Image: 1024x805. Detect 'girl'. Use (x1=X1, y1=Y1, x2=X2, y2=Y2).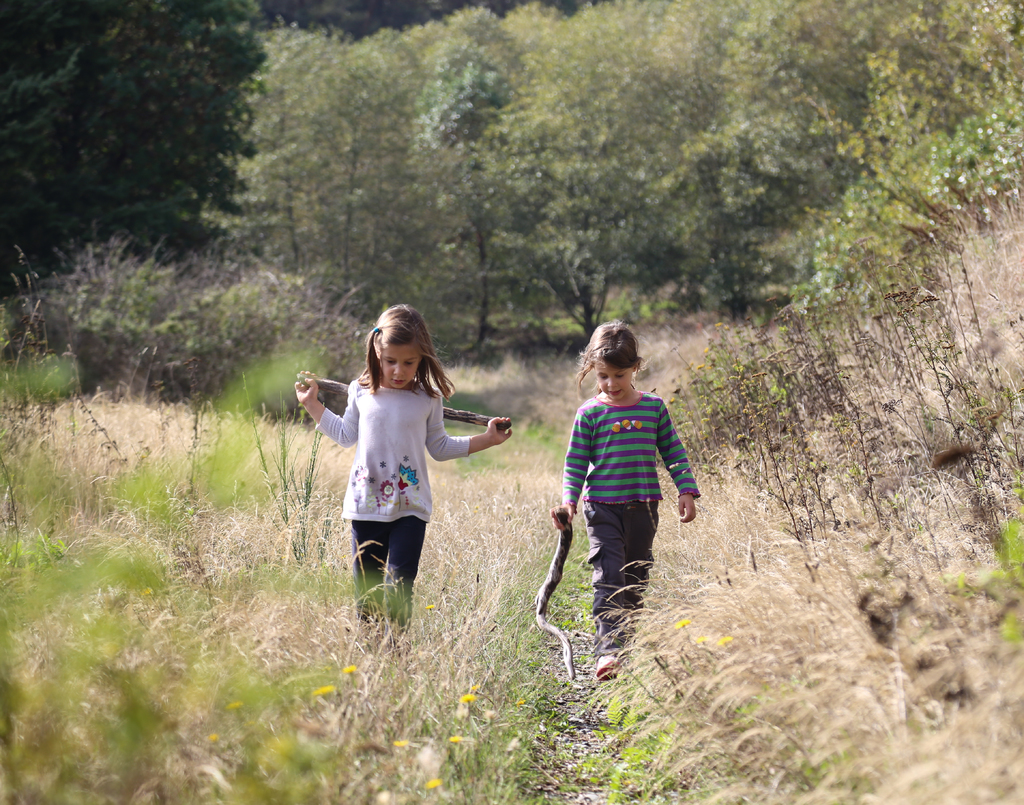
(x1=548, y1=319, x2=703, y2=679).
